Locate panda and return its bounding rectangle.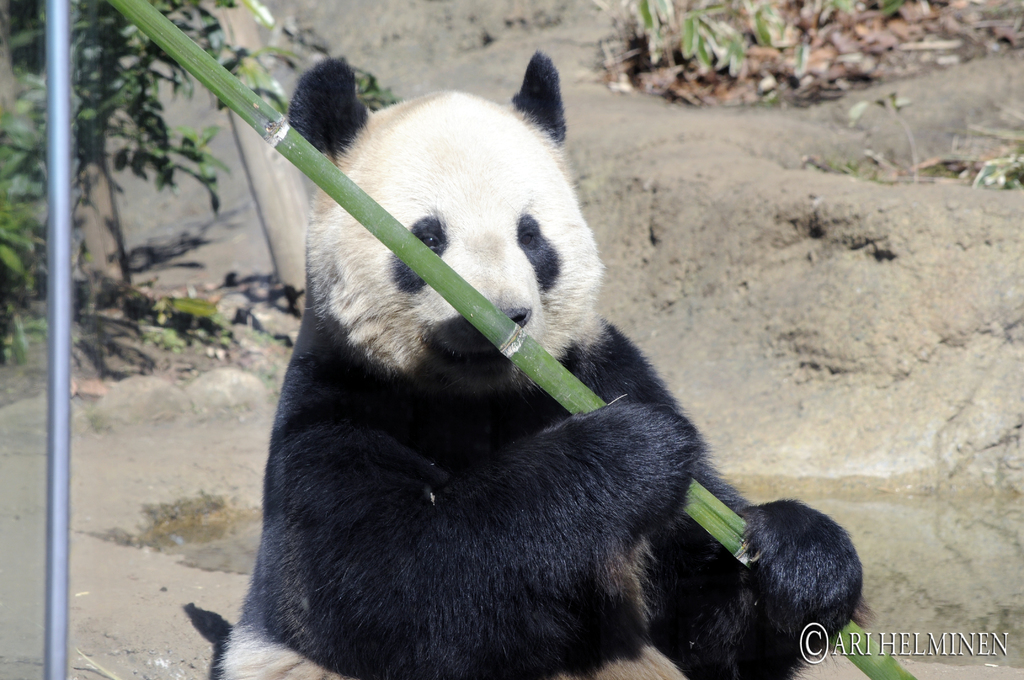
204, 53, 867, 679.
